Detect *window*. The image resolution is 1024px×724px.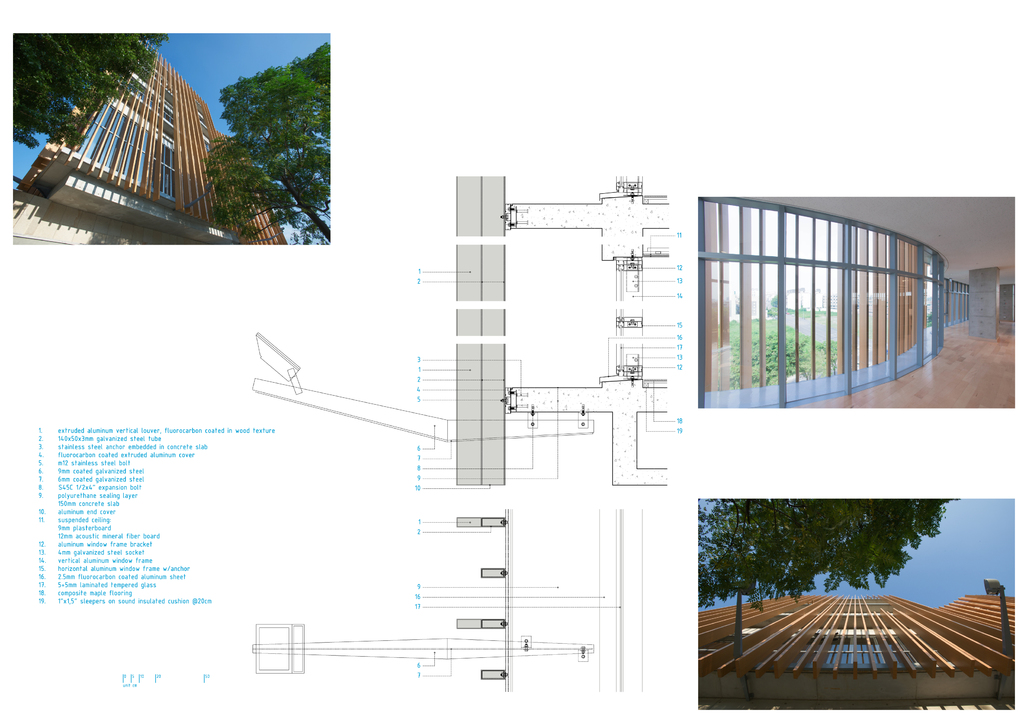
region(793, 594, 941, 672).
